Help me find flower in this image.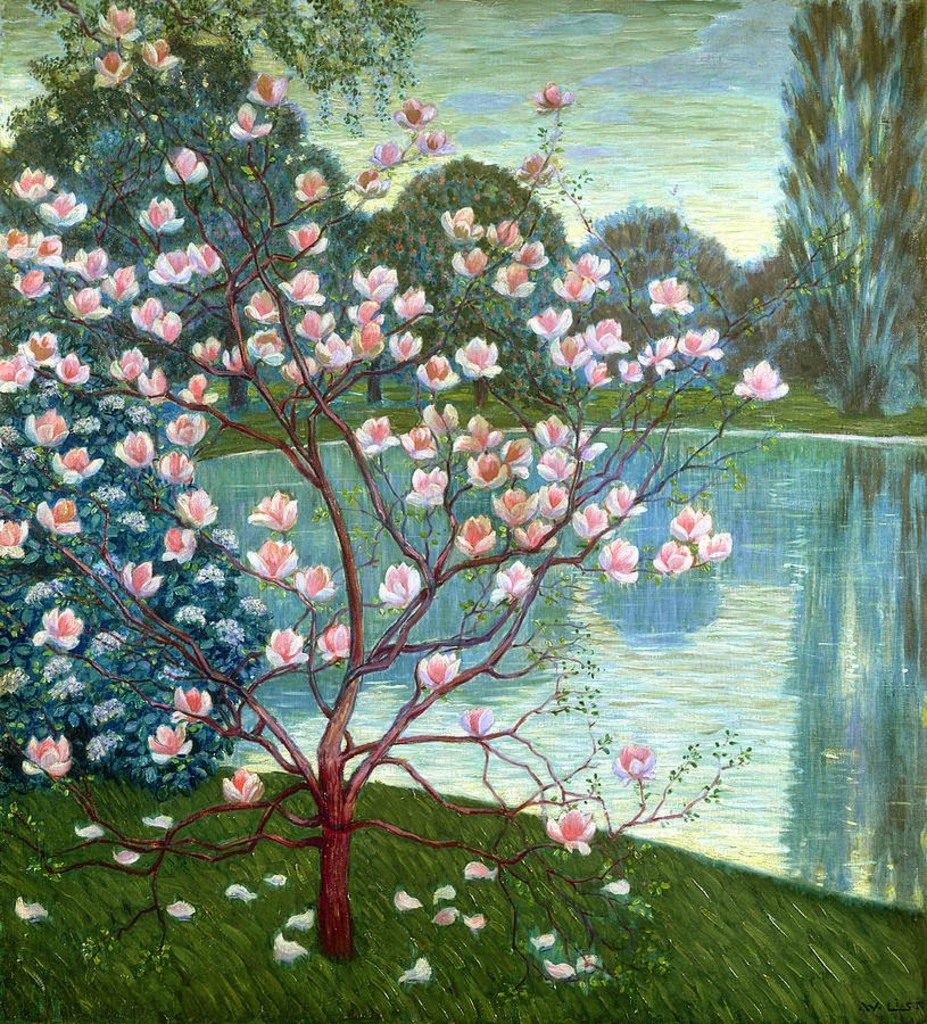
Found it: region(90, 56, 135, 99).
